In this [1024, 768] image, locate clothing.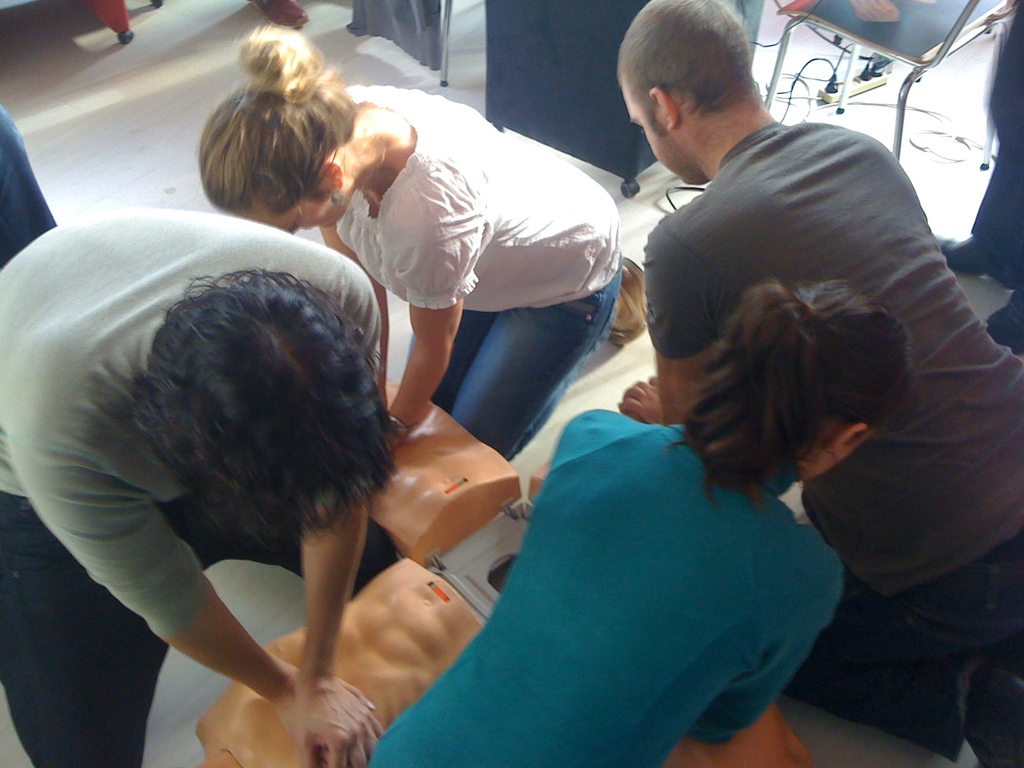
Bounding box: select_region(333, 83, 624, 465).
